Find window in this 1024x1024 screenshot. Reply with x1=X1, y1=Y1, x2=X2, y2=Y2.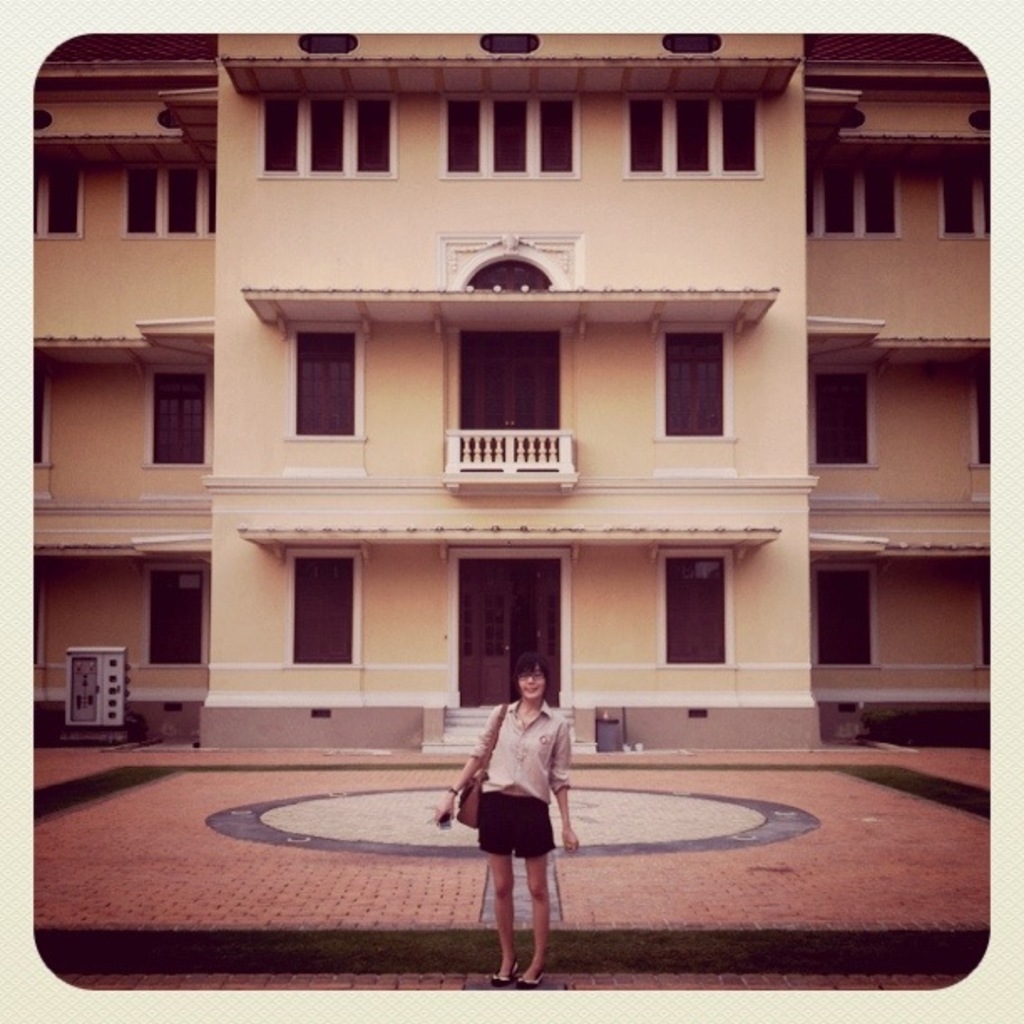
x1=149, y1=370, x2=209, y2=462.
